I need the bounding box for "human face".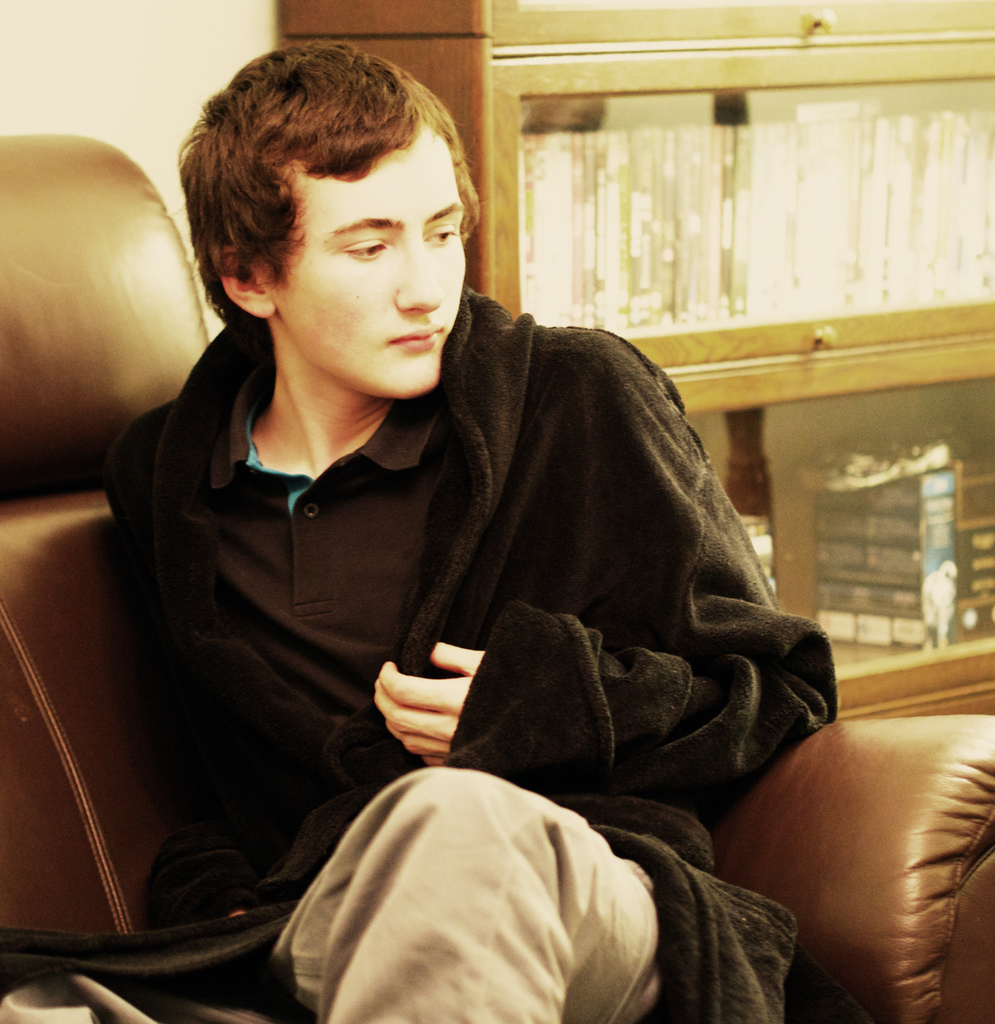
Here it is: 274/120/465/395.
